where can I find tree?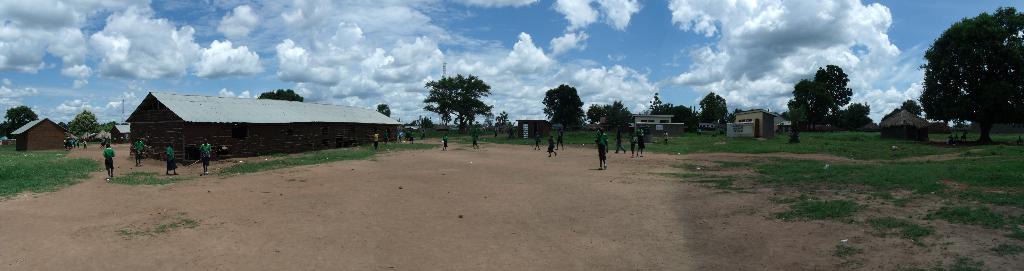
You can find it at locate(0, 101, 35, 144).
